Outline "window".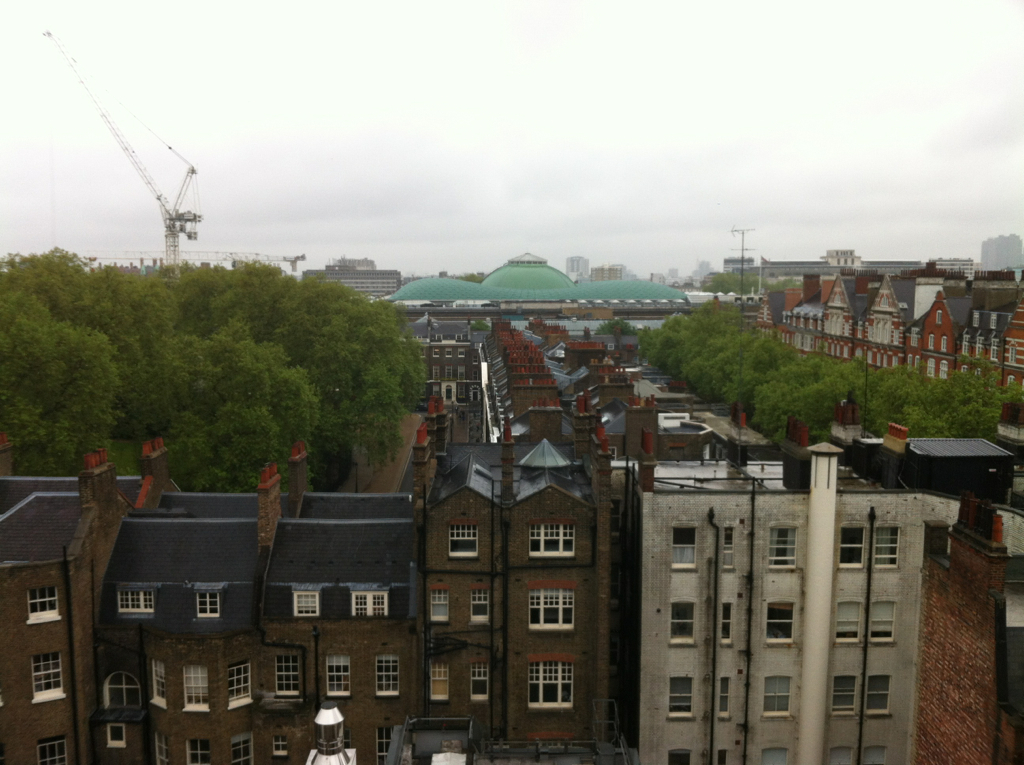
Outline: <region>275, 656, 302, 696</region>.
